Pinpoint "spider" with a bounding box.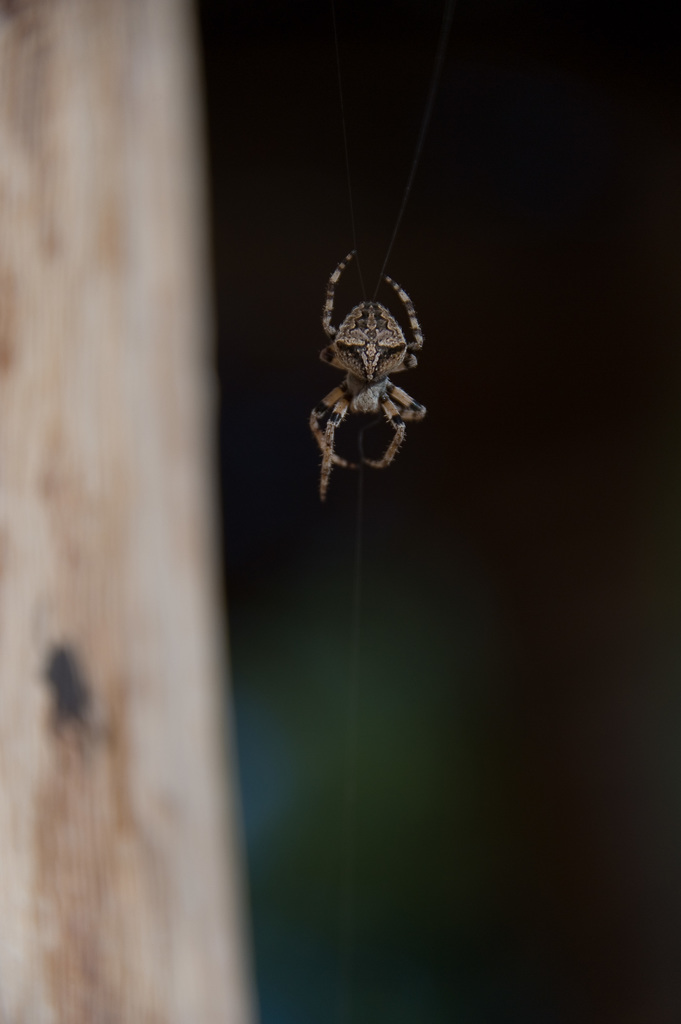
307 245 428 494.
